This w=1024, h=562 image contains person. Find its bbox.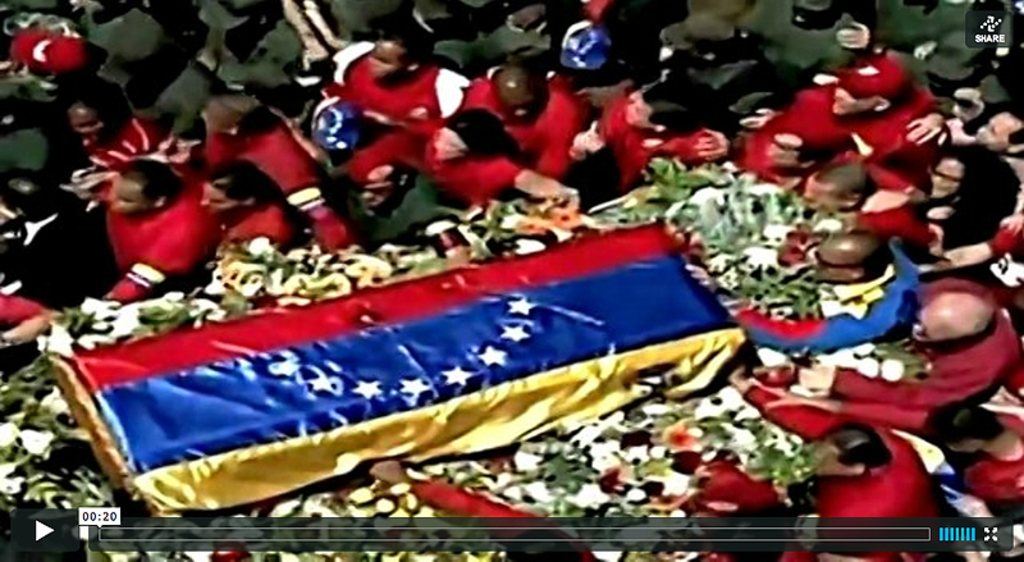
locate(799, 270, 1020, 412).
